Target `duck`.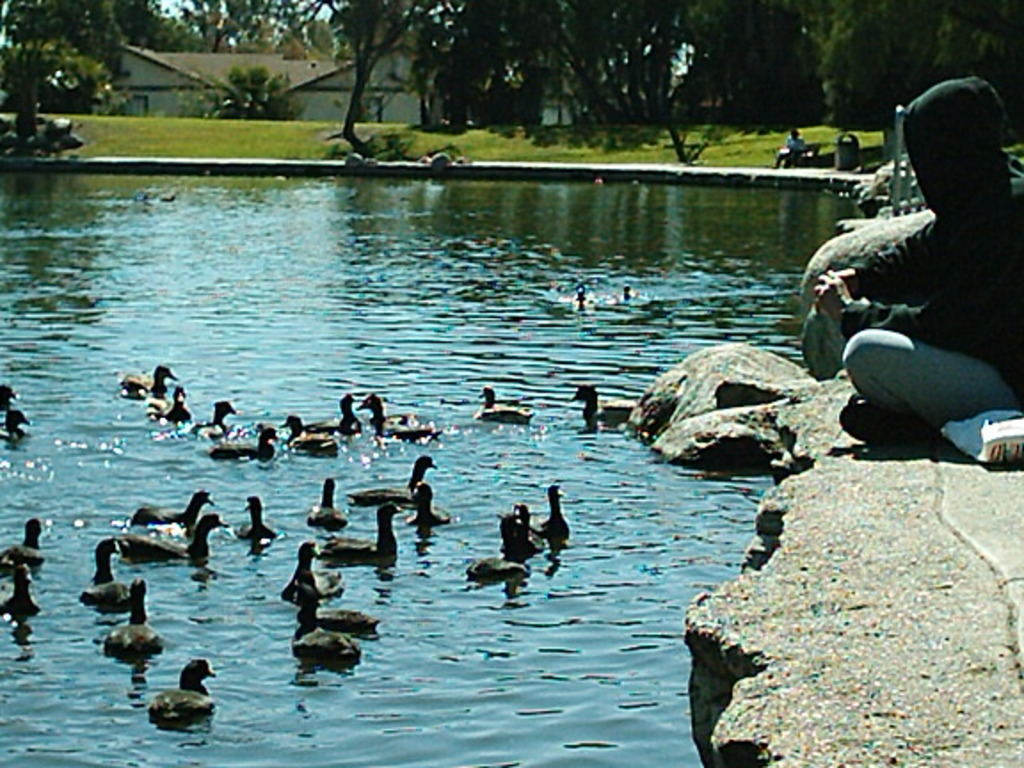
Target region: pyautogui.locateOnScreen(564, 279, 596, 315).
